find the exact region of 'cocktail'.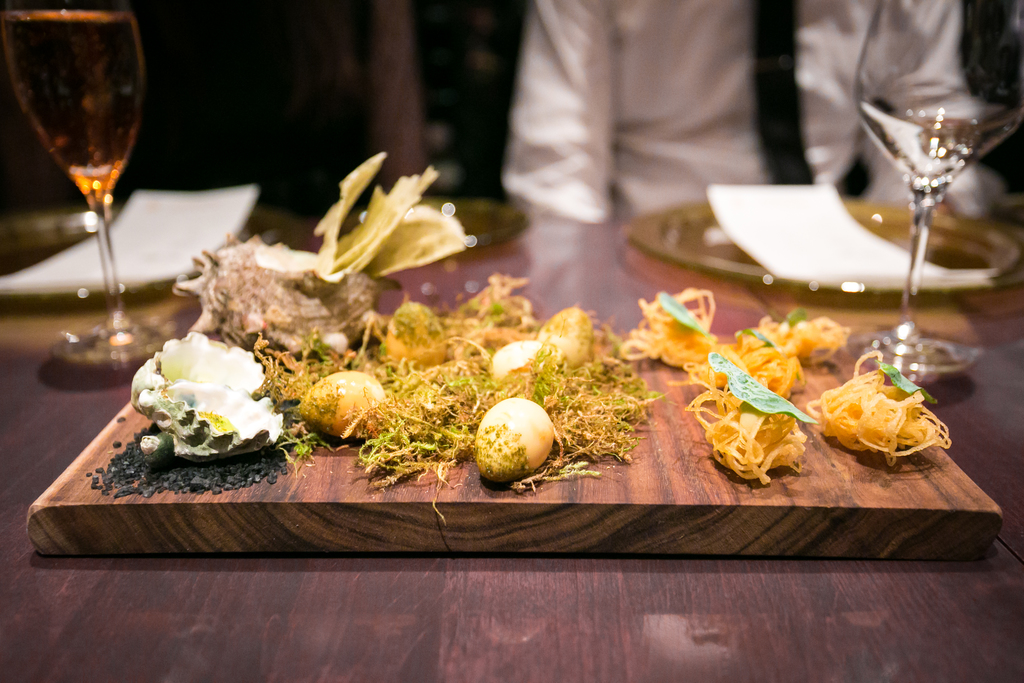
Exact region: <box>4,0,156,324</box>.
